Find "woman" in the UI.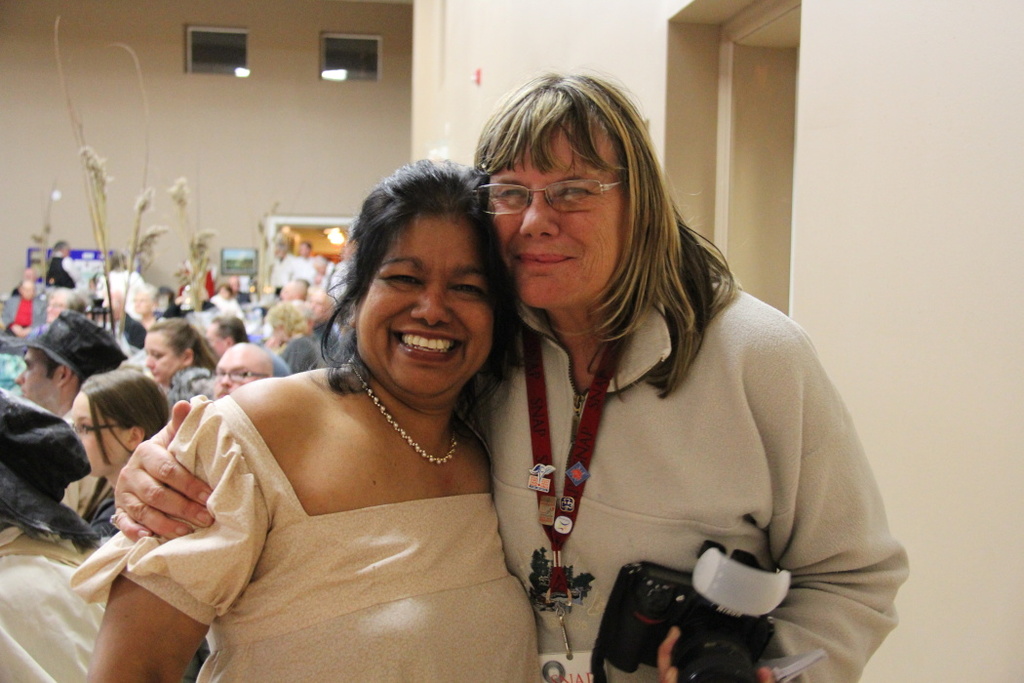
UI element at pyautogui.locateOnScreen(262, 302, 320, 376).
